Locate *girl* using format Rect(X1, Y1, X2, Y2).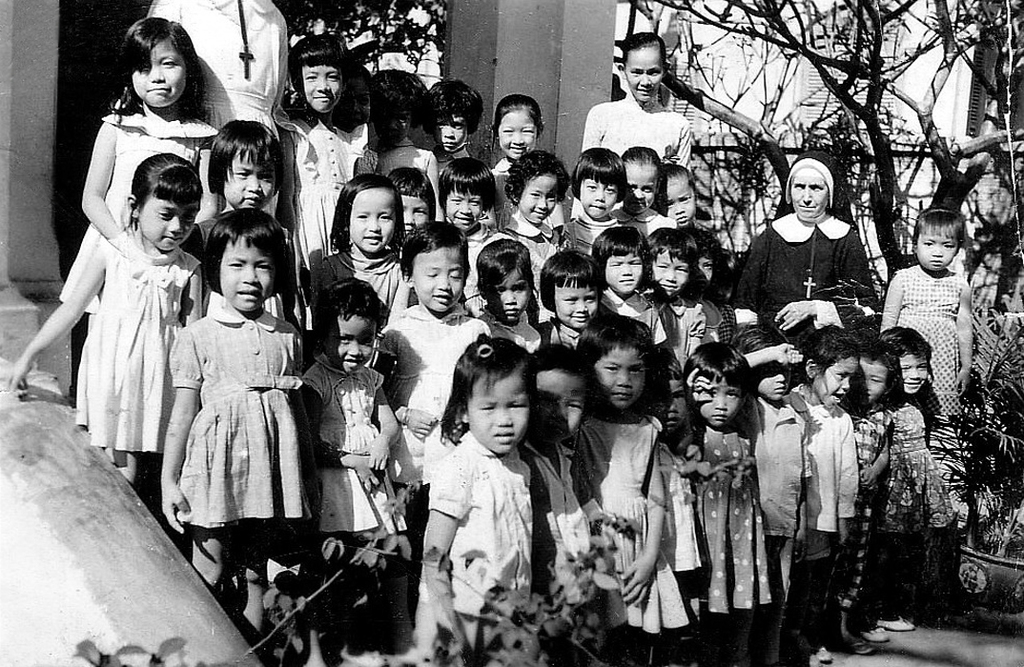
Rect(640, 226, 706, 357).
